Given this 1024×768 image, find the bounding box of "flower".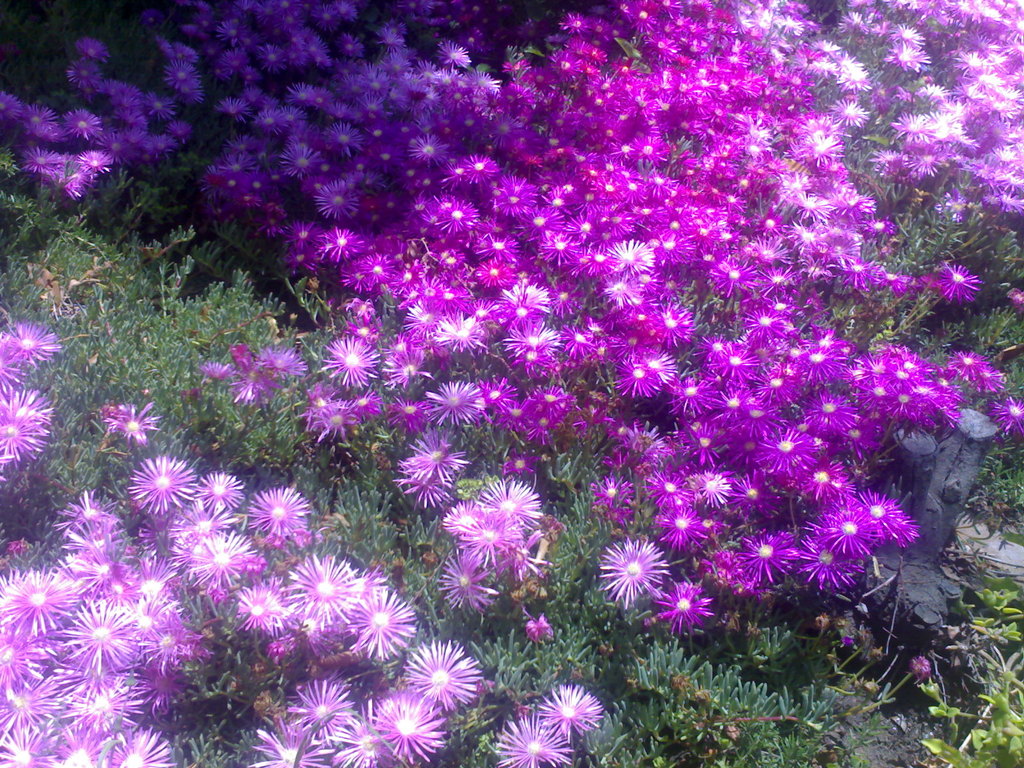
[left=0, top=323, right=58, bottom=480].
